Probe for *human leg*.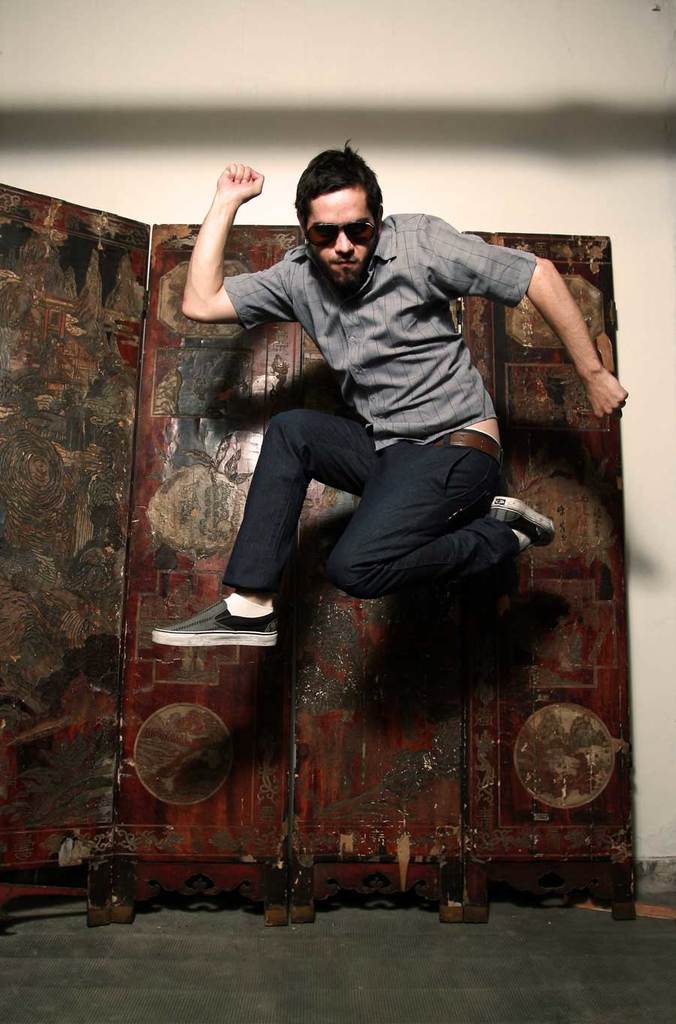
Probe result: x1=220 y1=412 x2=366 y2=619.
